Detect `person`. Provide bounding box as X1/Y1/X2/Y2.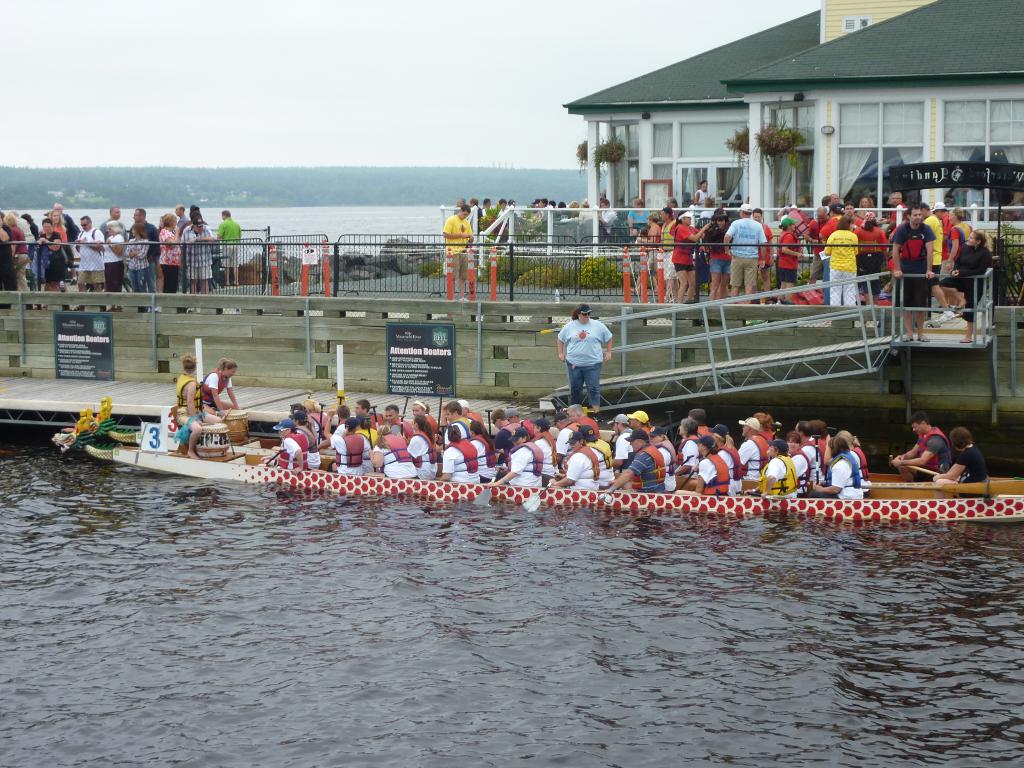
687/408/712/438.
